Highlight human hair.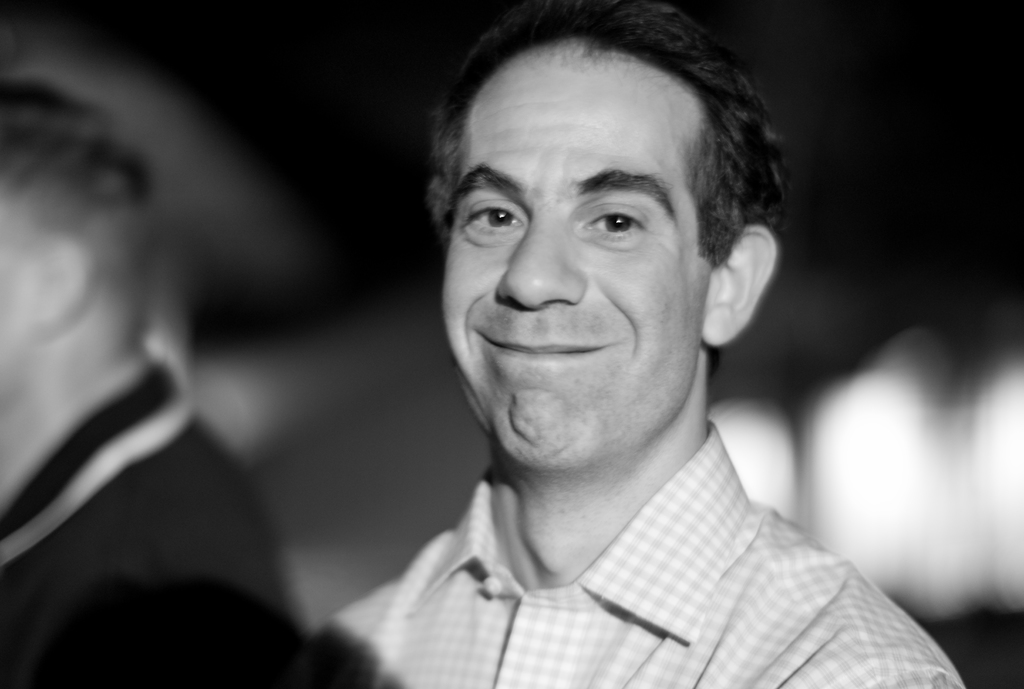
Highlighted region: (x1=0, y1=72, x2=159, y2=360).
